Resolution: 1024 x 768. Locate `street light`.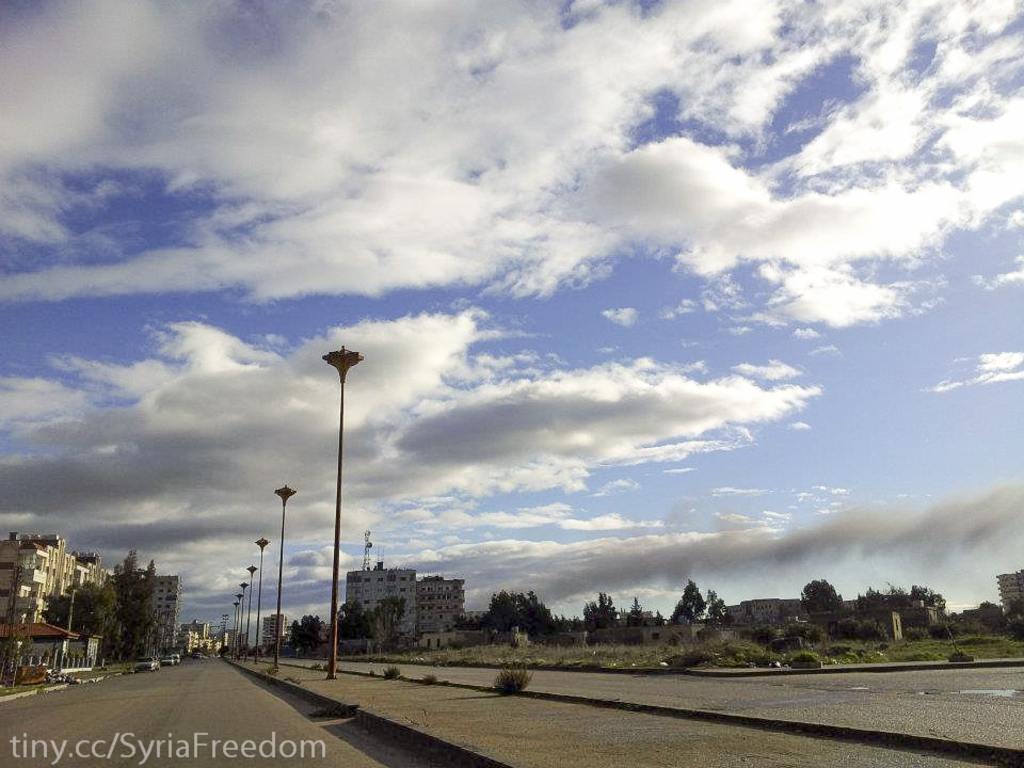
Rect(326, 349, 369, 686).
